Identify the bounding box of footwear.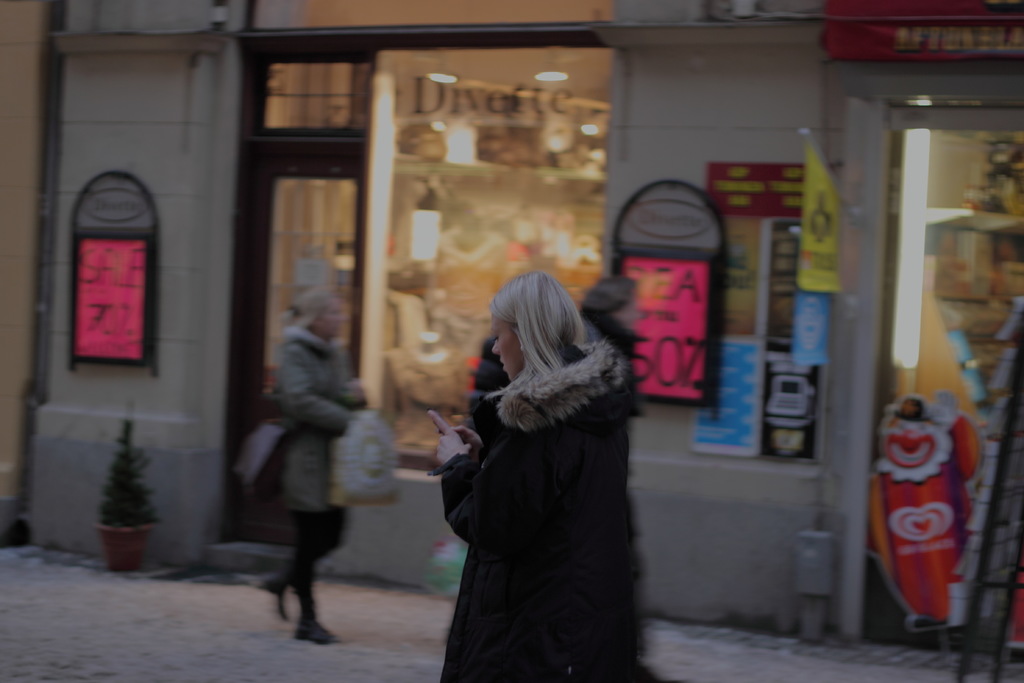
(257,570,291,623).
